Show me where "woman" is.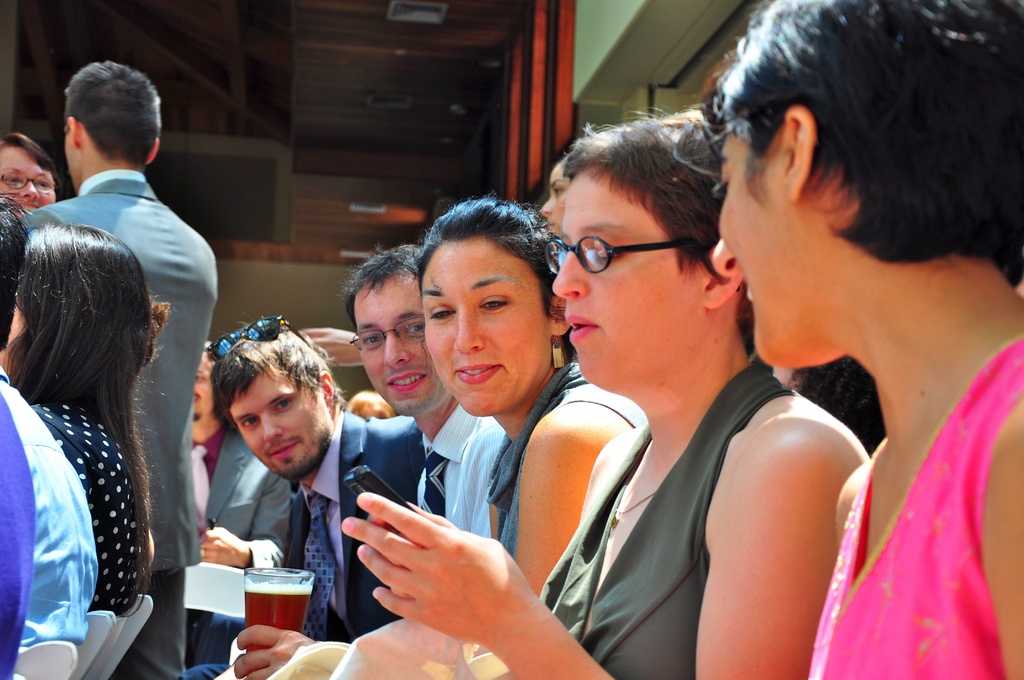
"woman" is at bbox=[703, 0, 1023, 679].
